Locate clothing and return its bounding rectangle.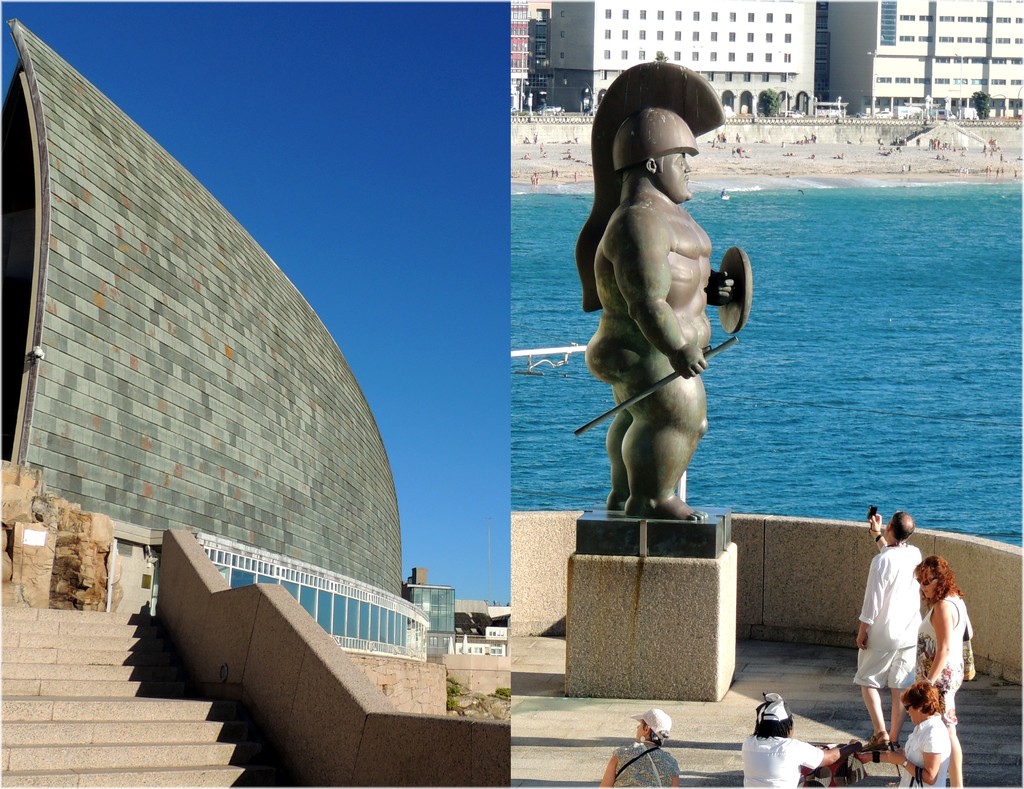
611, 742, 678, 788.
